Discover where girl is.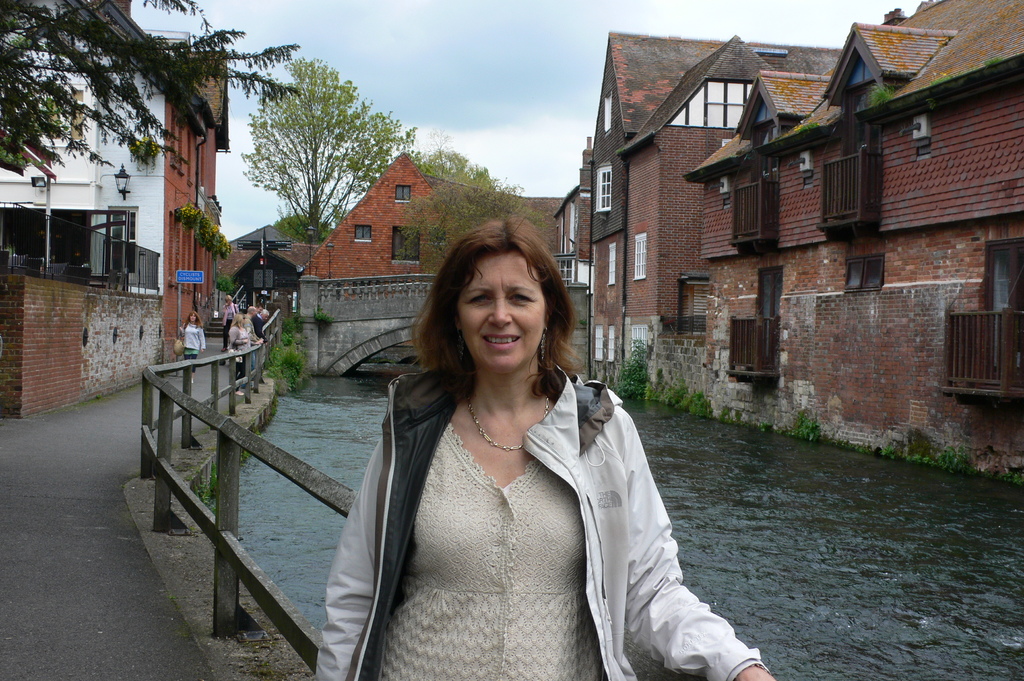
Discovered at BBox(179, 312, 207, 376).
